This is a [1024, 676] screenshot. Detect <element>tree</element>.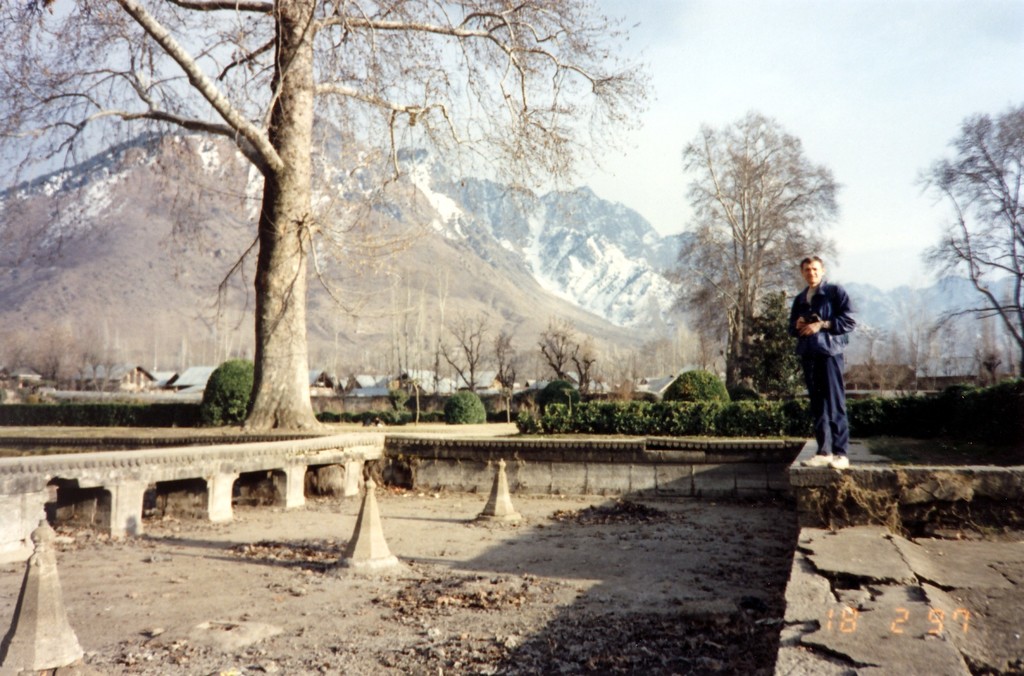
Rect(685, 108, 838, 382).
